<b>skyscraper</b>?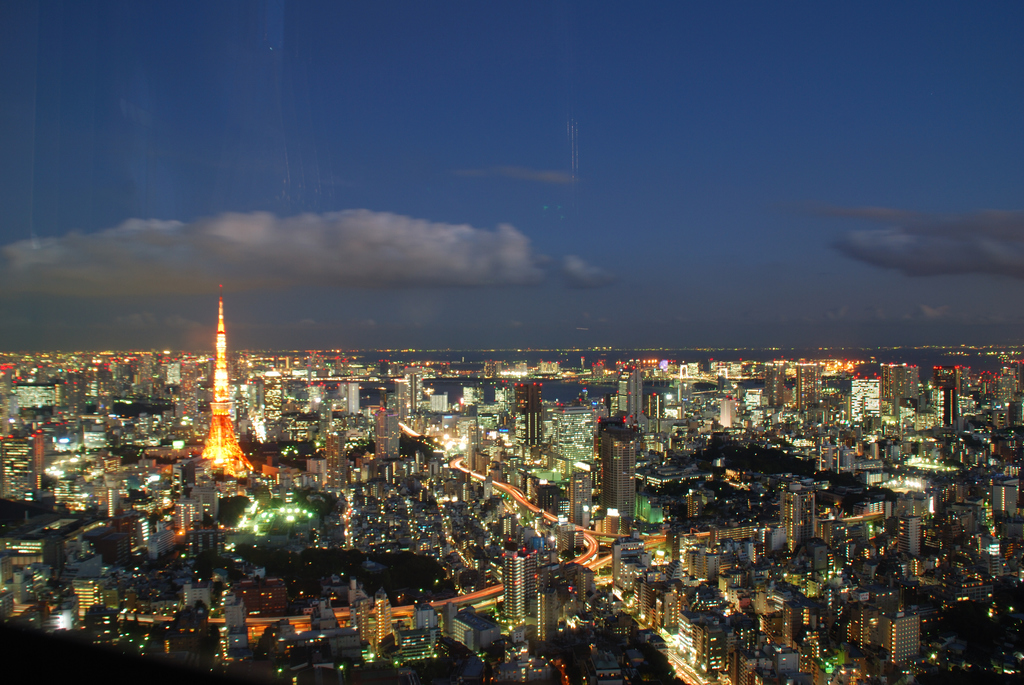
(214, 583, 245, 642)
